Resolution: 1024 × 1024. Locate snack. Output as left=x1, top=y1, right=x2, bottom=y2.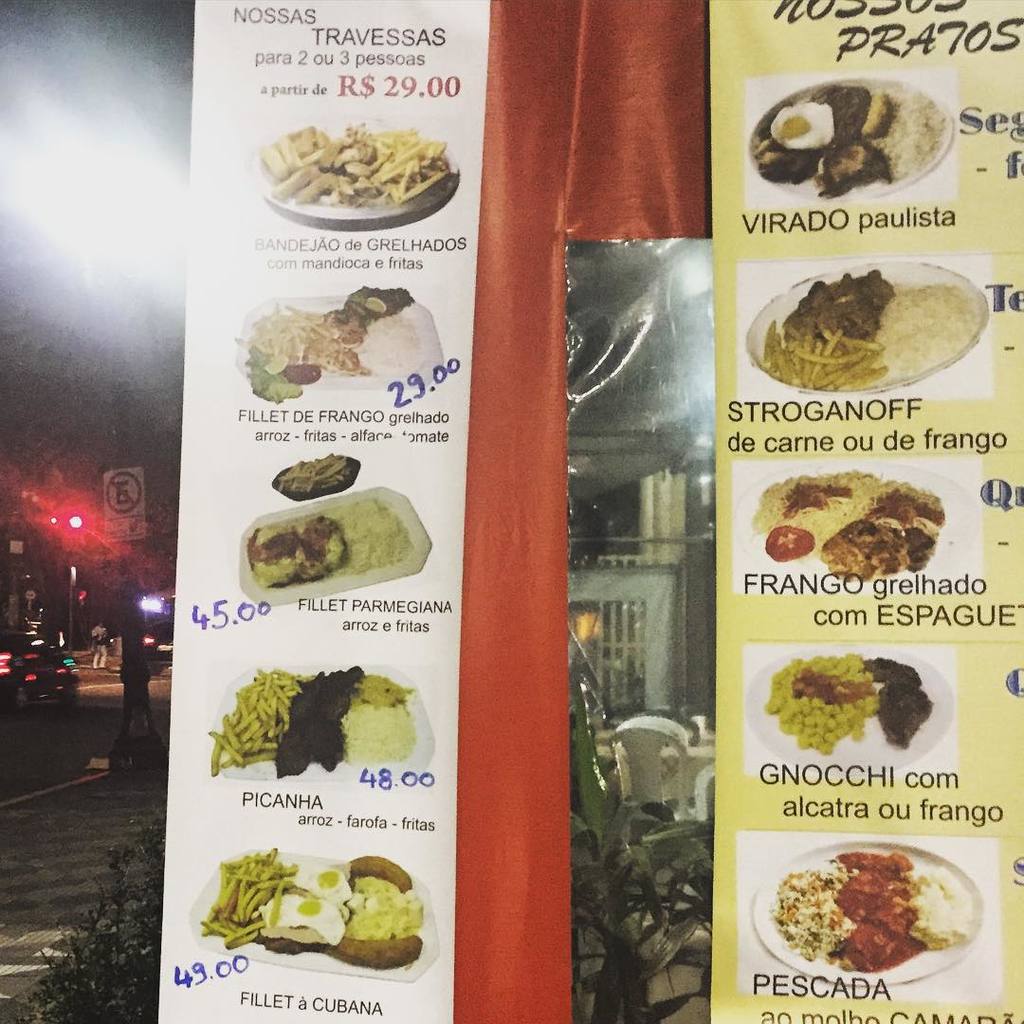
left=229, top=474, right=431, bottom=604.
